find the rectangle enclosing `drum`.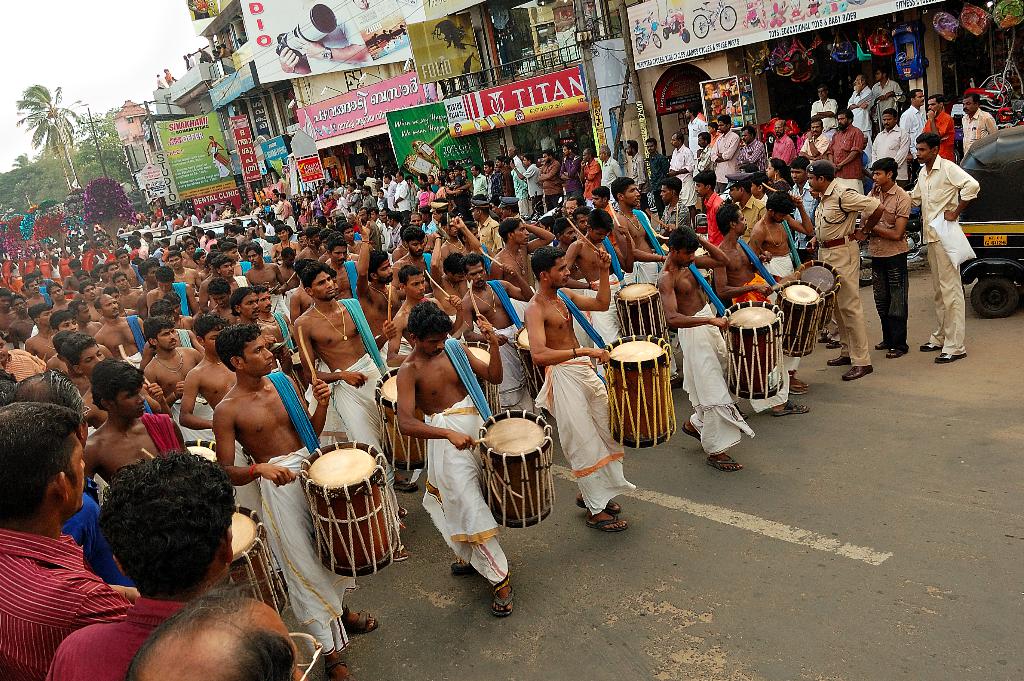
select_region(224, 501, 296, 620).
